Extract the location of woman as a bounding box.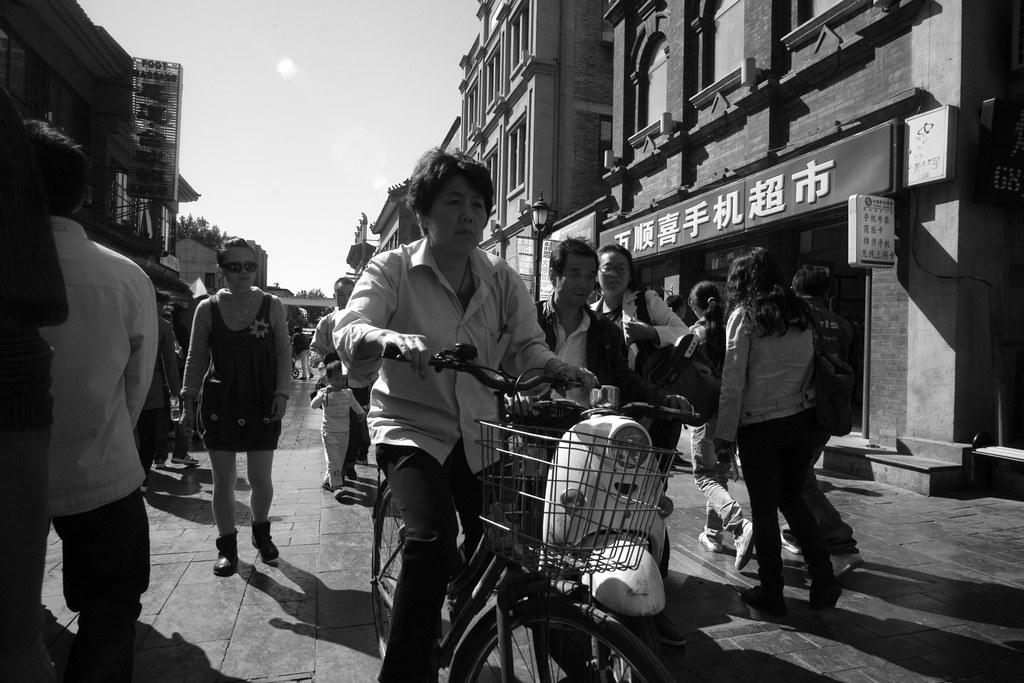
Rect(175, 233, 294, 580).
